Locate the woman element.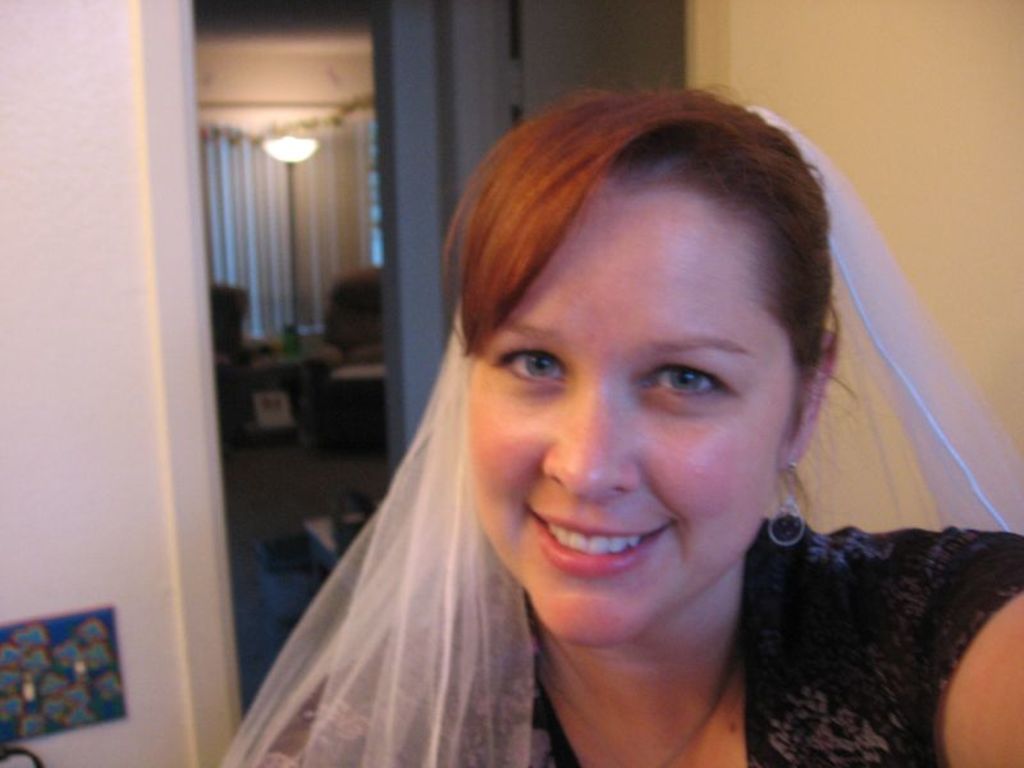
Element bbox: (x1=202, y1=102, x2=915, y2=767).
